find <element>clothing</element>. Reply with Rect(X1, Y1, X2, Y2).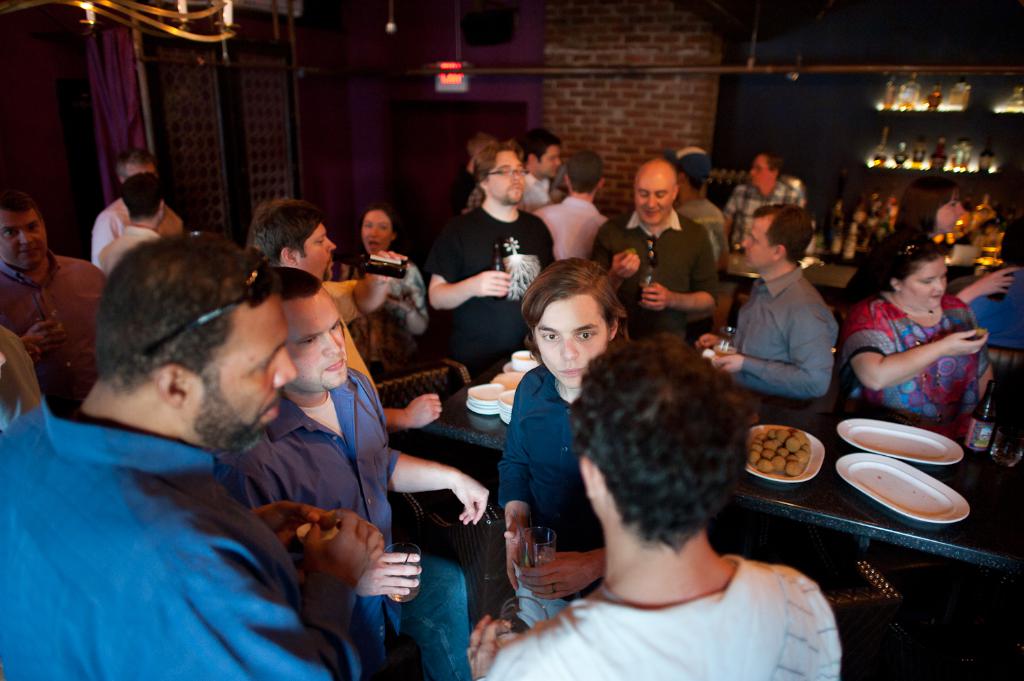
Rect(212, 371, 416, 639).
